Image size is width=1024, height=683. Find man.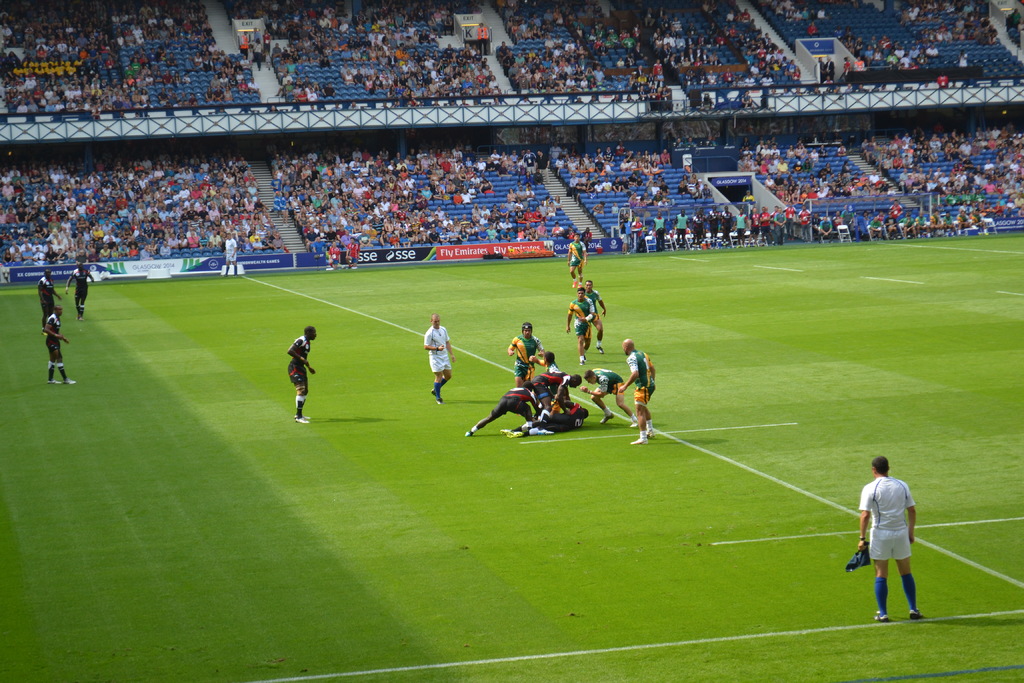
rect(38, 299, 72, 383).
